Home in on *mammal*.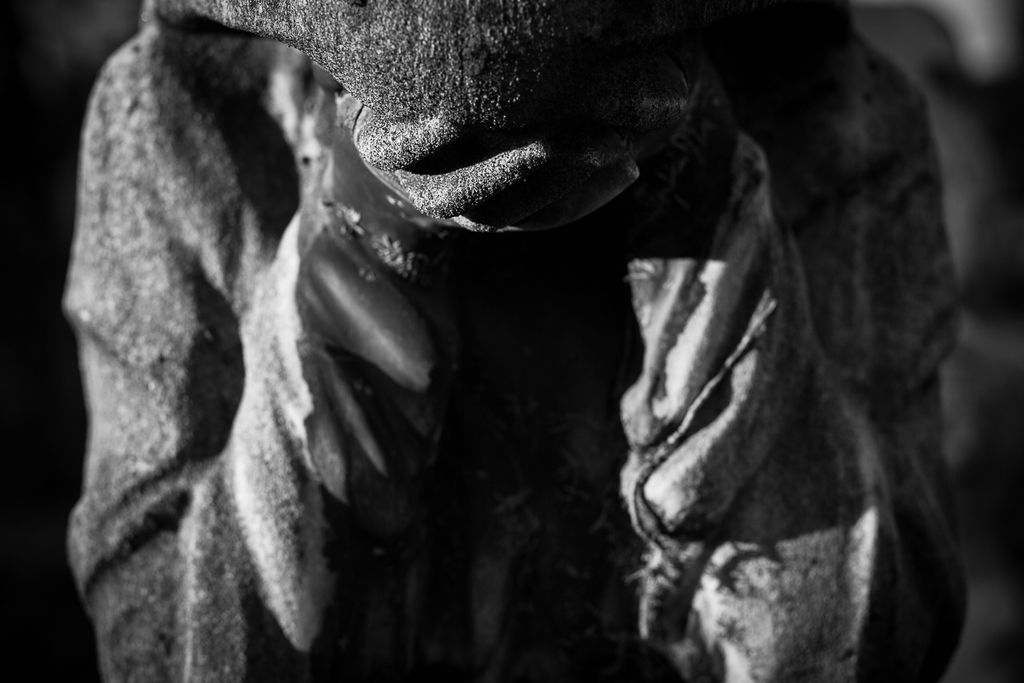
Homed in at 26/0/990/678.
